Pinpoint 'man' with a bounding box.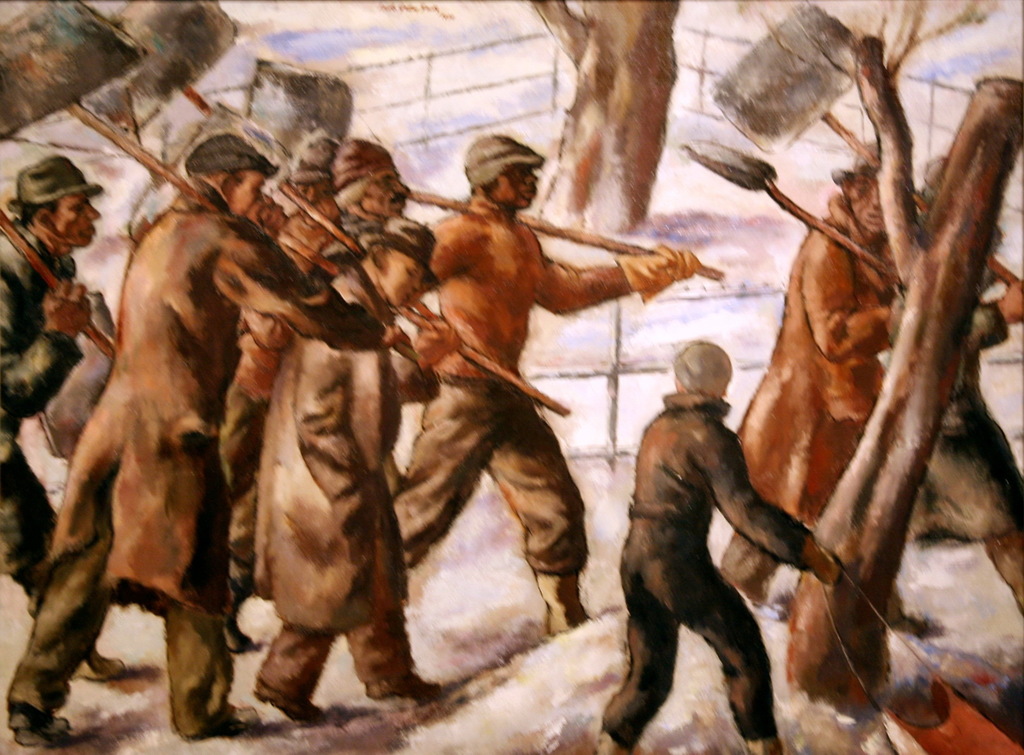
[0,154,125,686].
